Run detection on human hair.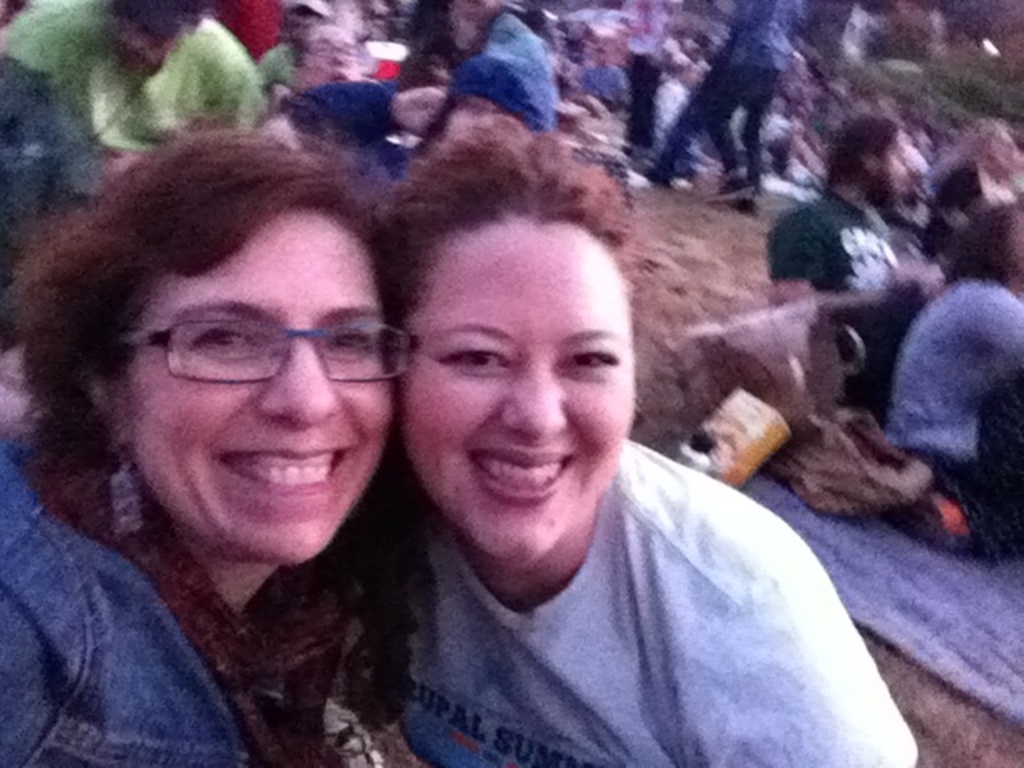
Result: {"x1": 106, "y1": 0, "x2": 213, "y2": 35}.
